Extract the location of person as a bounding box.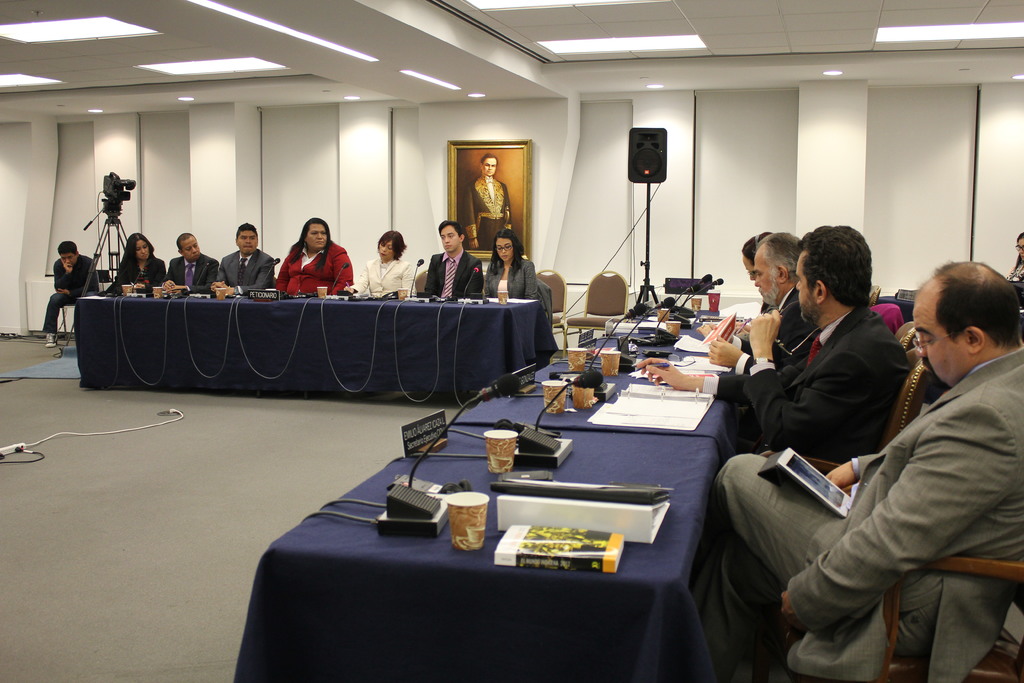
[left=716, top=260, right=1023, bottom=682].
